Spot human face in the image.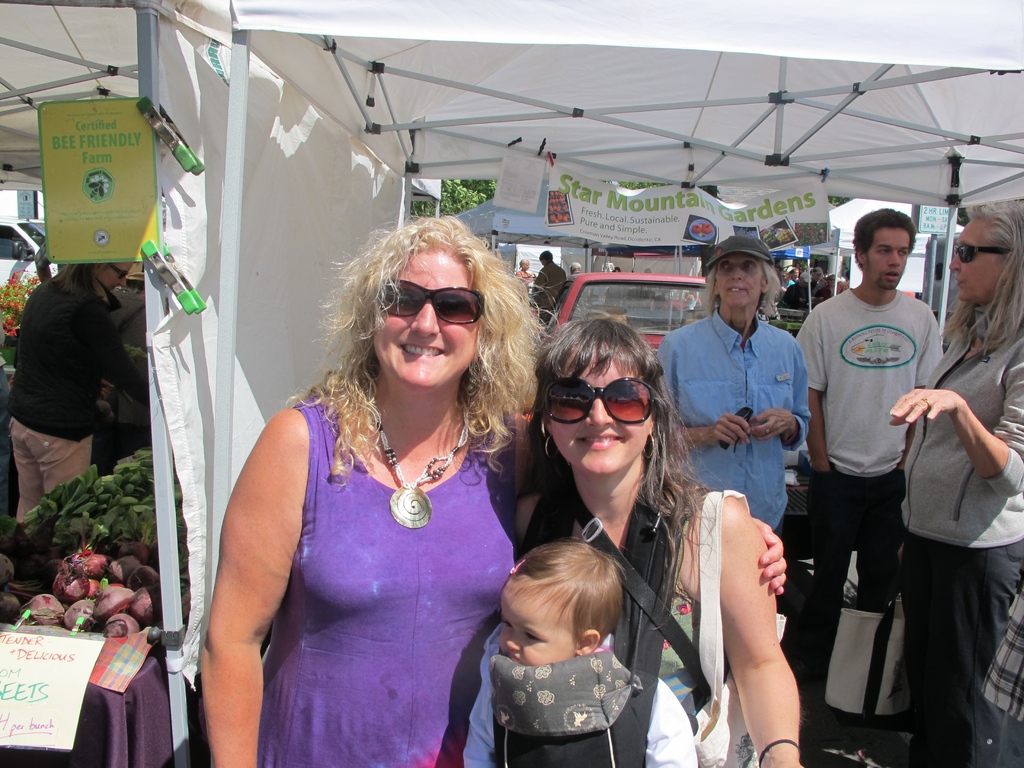
human face found at 499,575,580,666.
